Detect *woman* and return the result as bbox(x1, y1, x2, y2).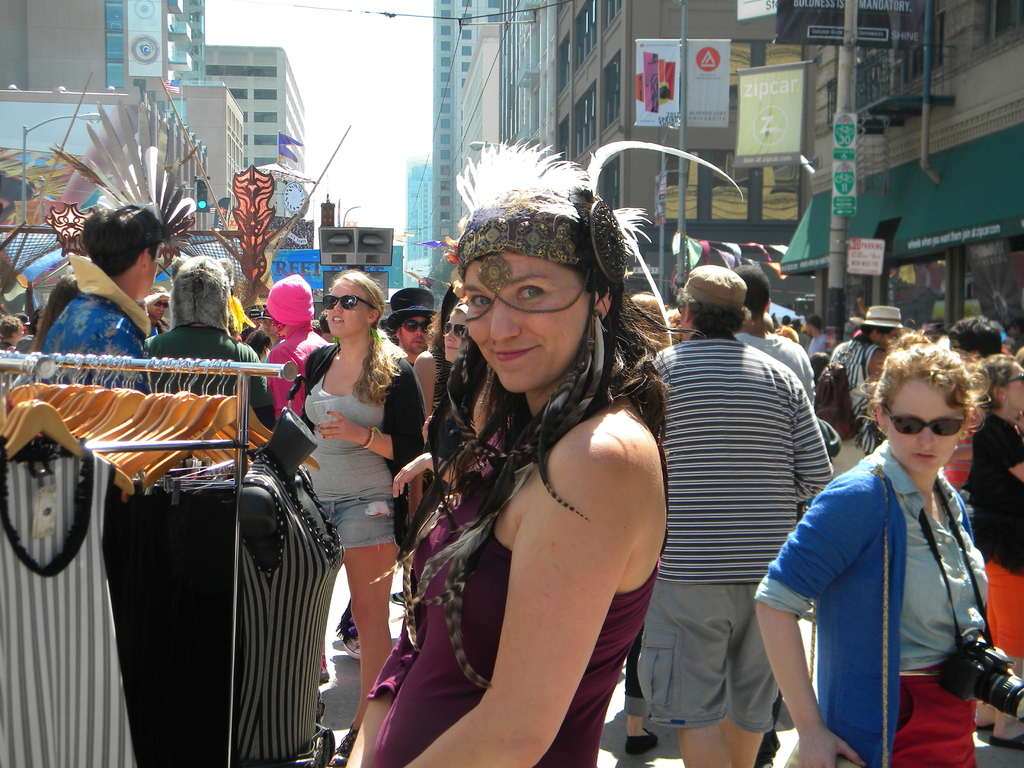
bbox(287, 266, 427, 765).
